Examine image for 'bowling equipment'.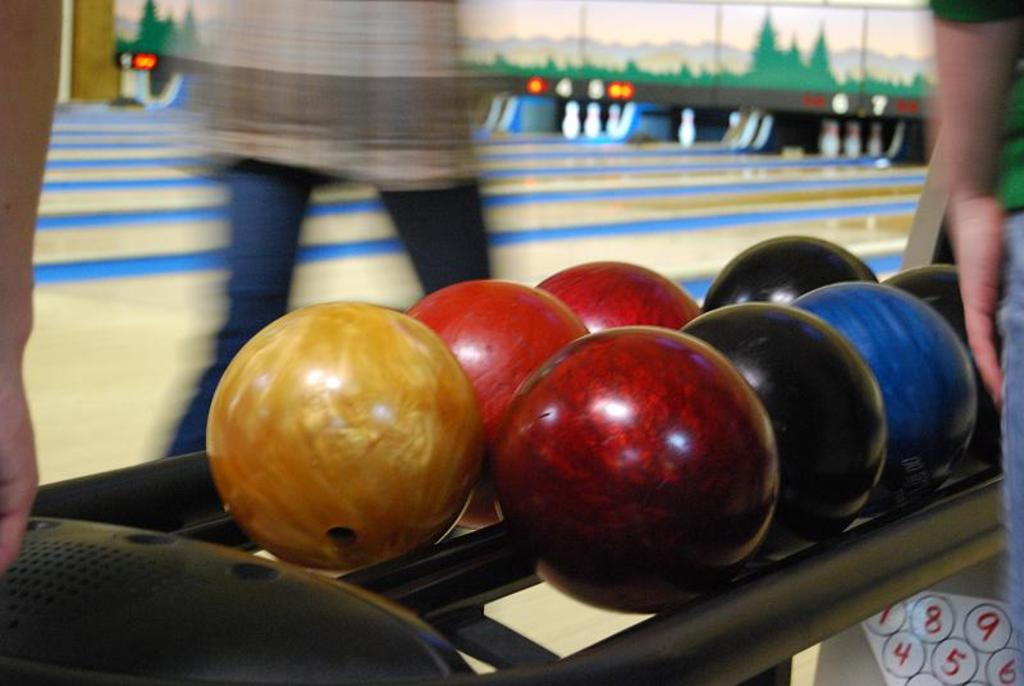
Examination result: x1=559 y1=99 x2=579 y2=145.
